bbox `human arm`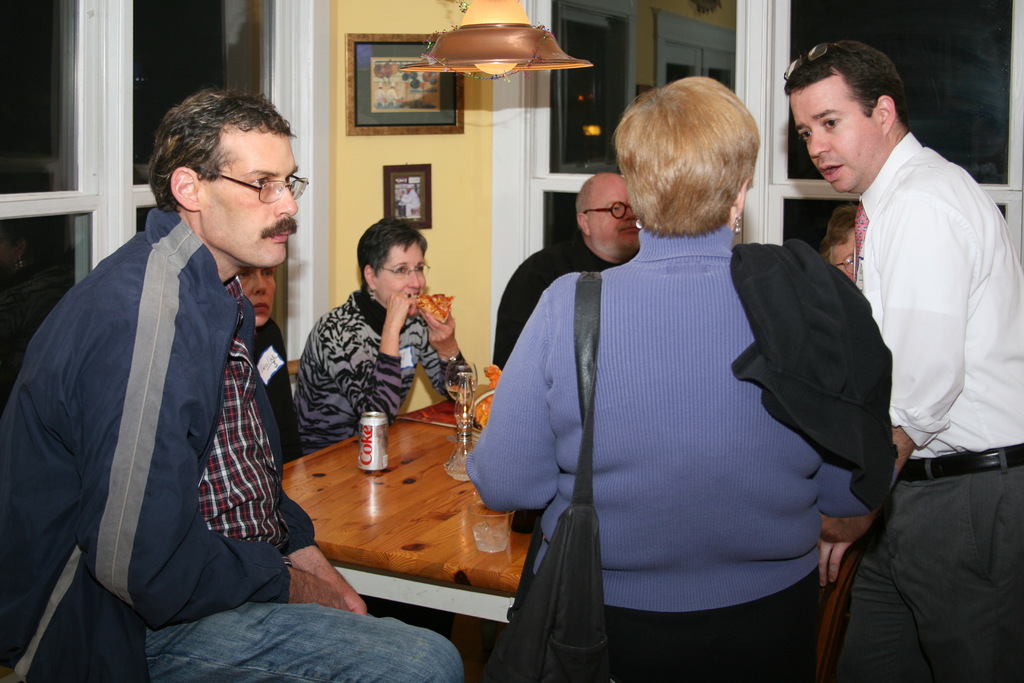
[822,200,974,599]
